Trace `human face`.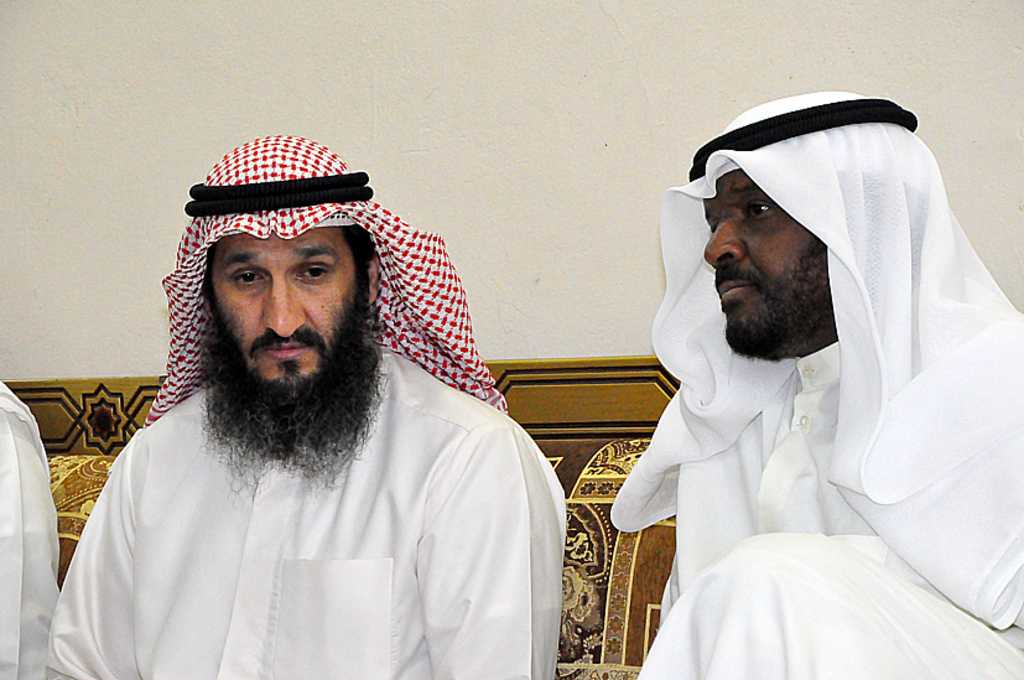
Traced to (left=698, top=156, right=840, bottom=355).
